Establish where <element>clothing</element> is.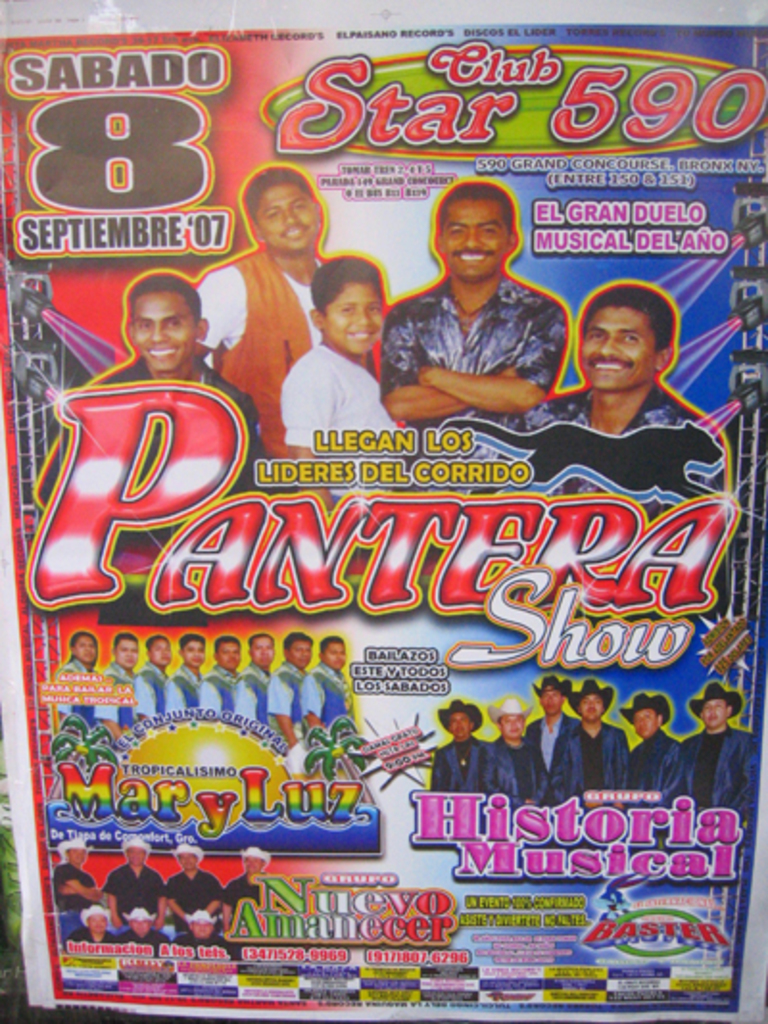
Established at 261:661:319:747.
